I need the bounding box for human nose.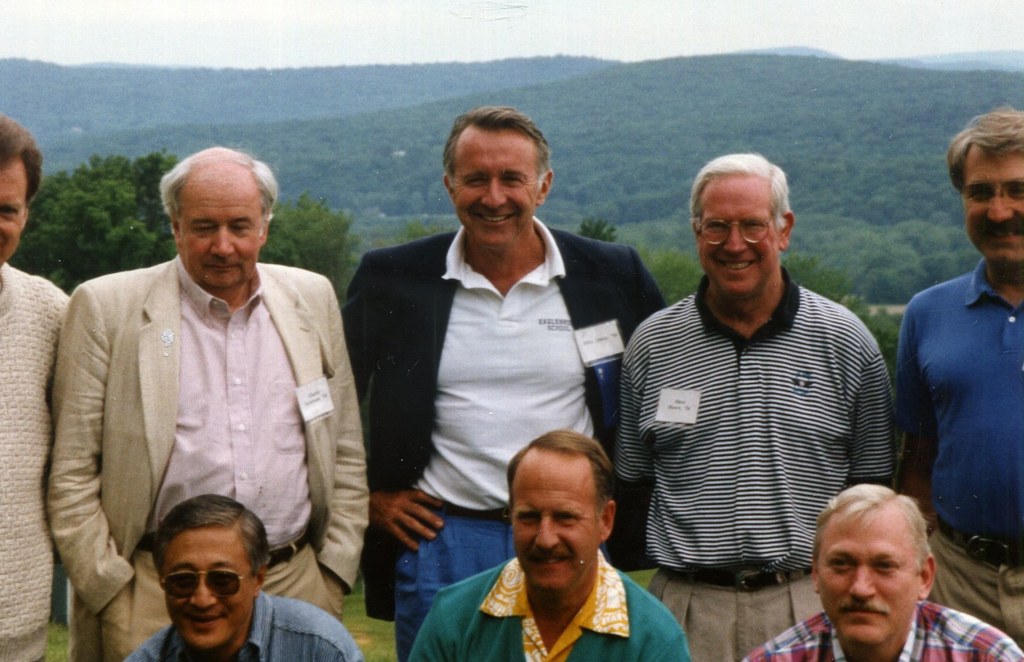
Here it is: [left=186, top=567, right=218, bottom=613].
